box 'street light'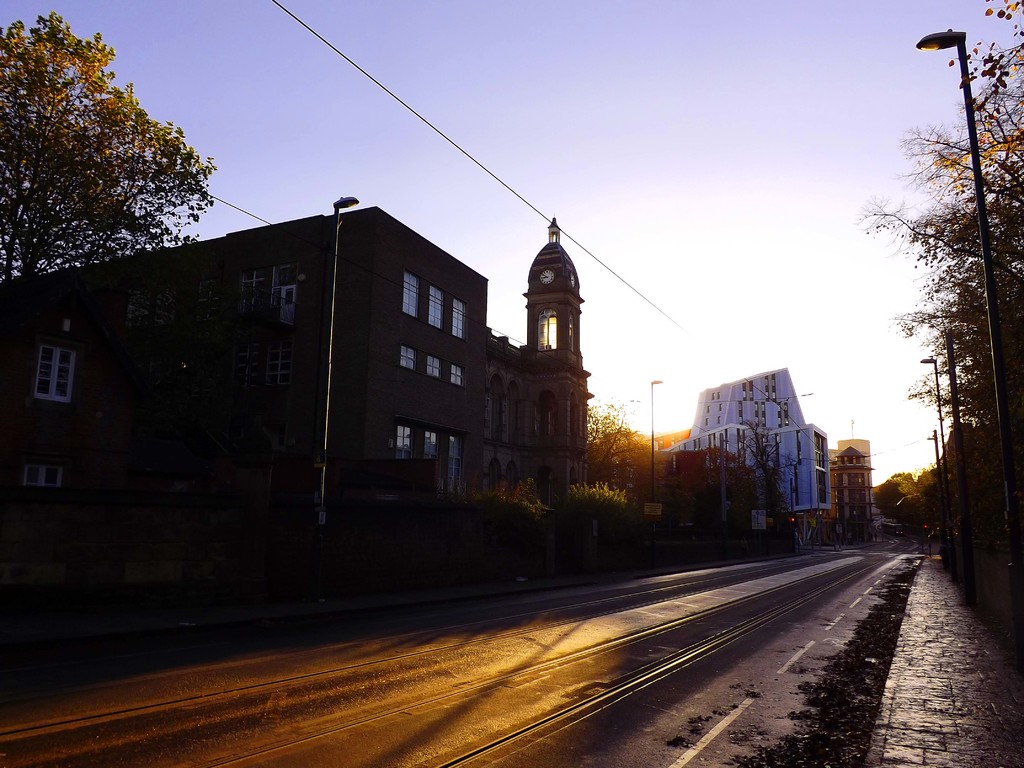
<box>924,429,948,553</box>
